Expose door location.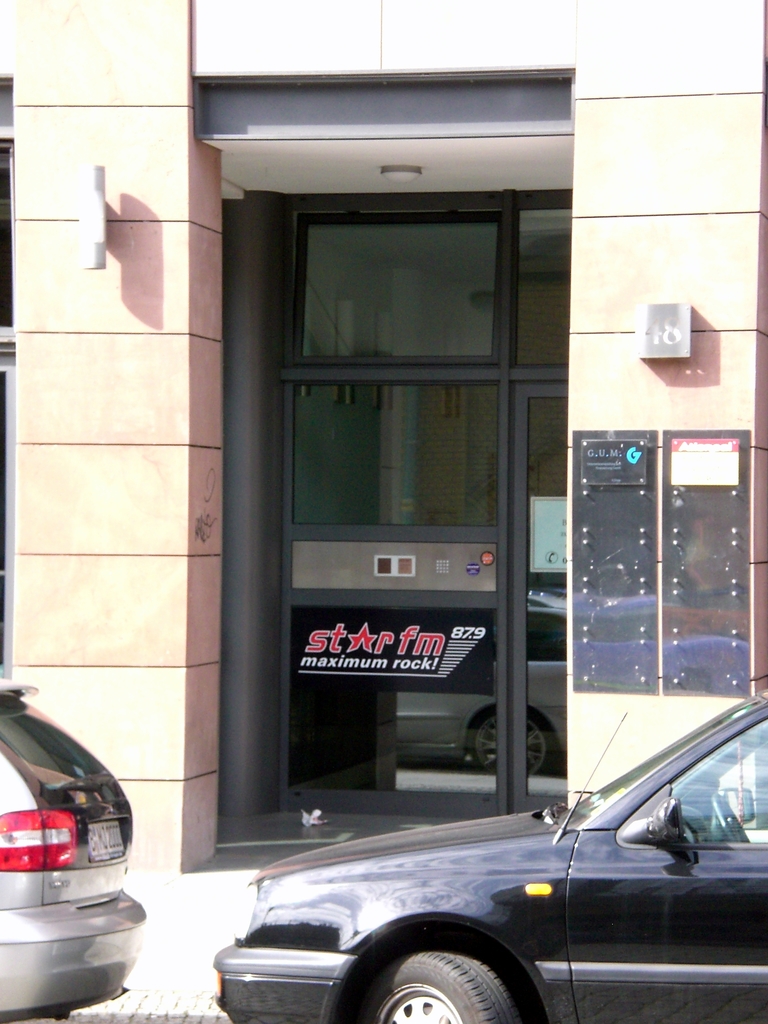
Exposed at {"left": 506, "top": 375, "right": 569, "bottom": 814}.
